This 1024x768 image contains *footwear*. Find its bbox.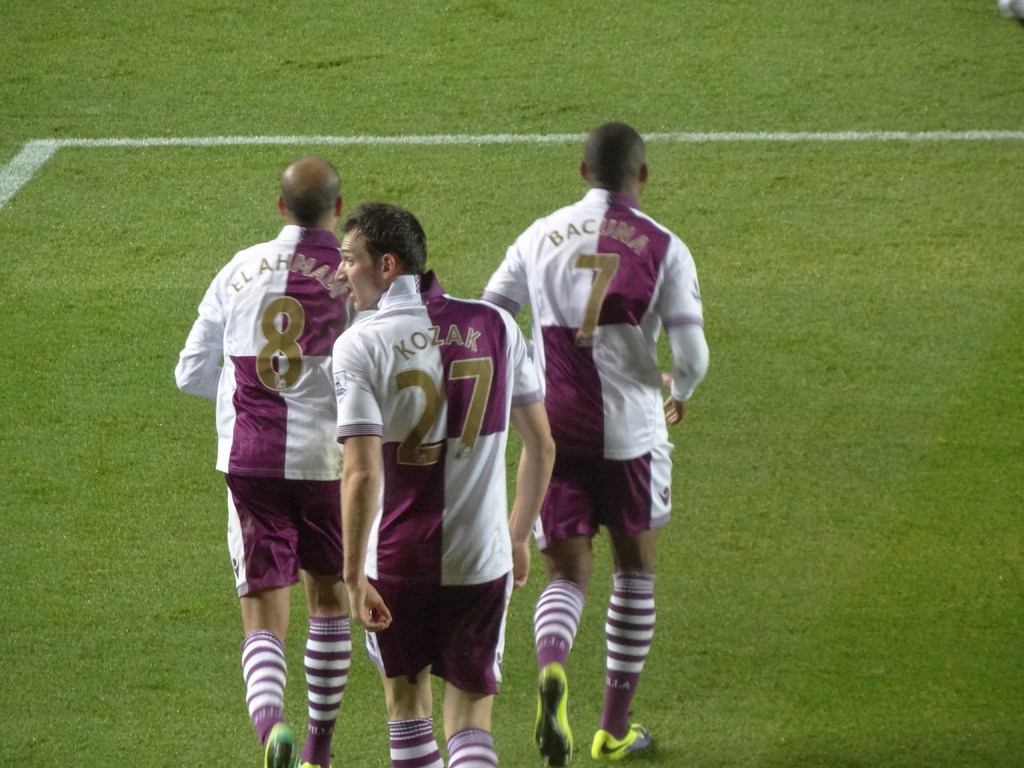
bbox(262, 723, 296, 767).
